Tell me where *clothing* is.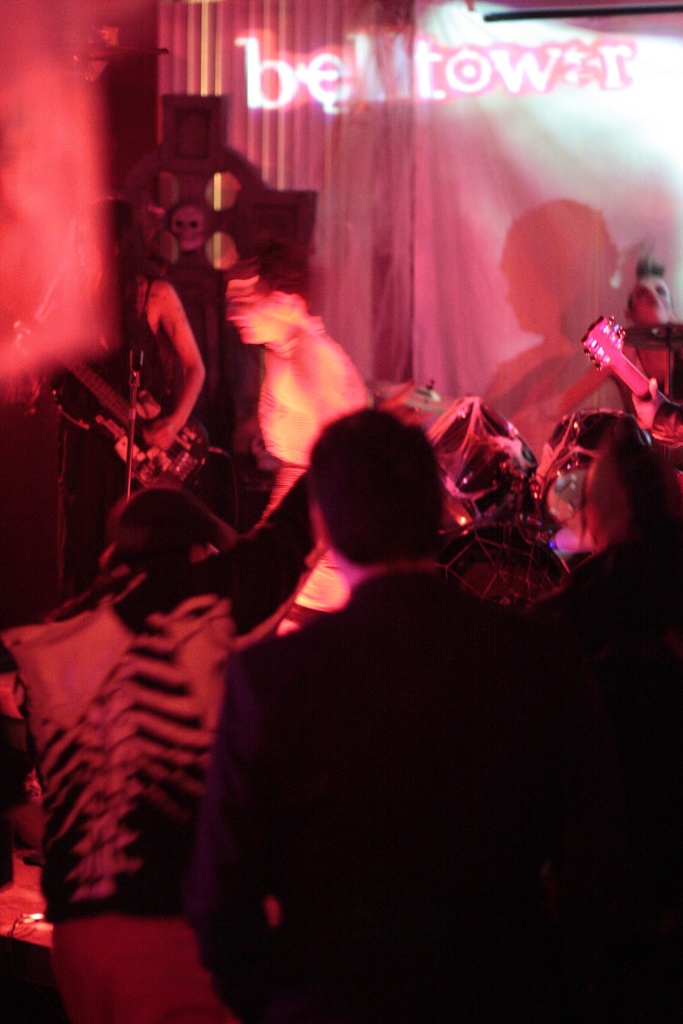
*clothing* is at Rect(60, 292, 172, 596).
